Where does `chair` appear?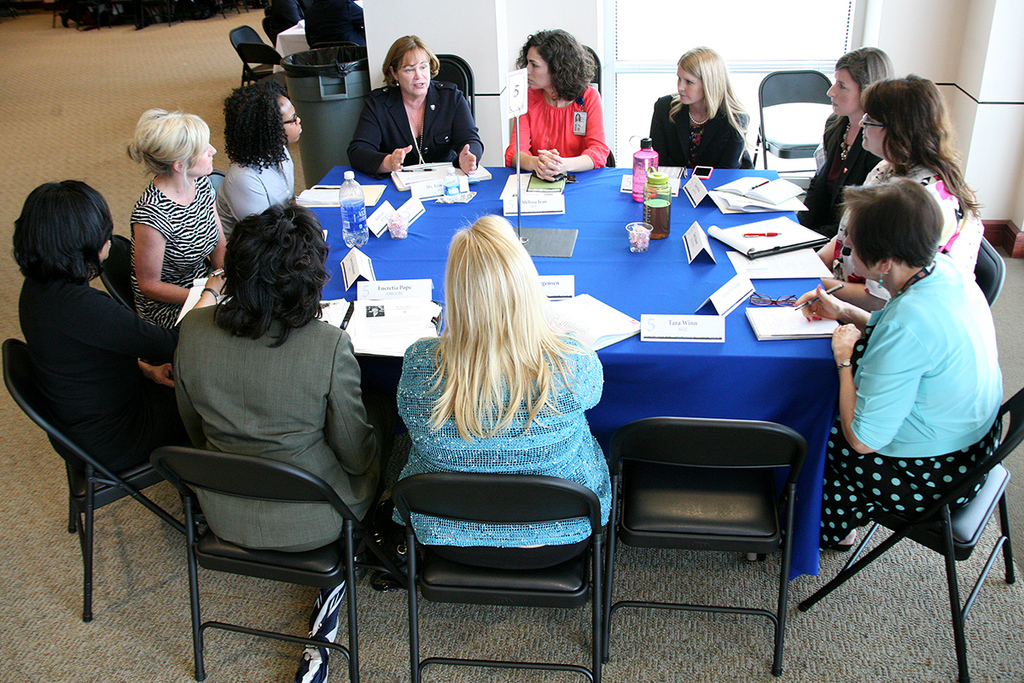
Appears at (796, 382, 1023, 682).
